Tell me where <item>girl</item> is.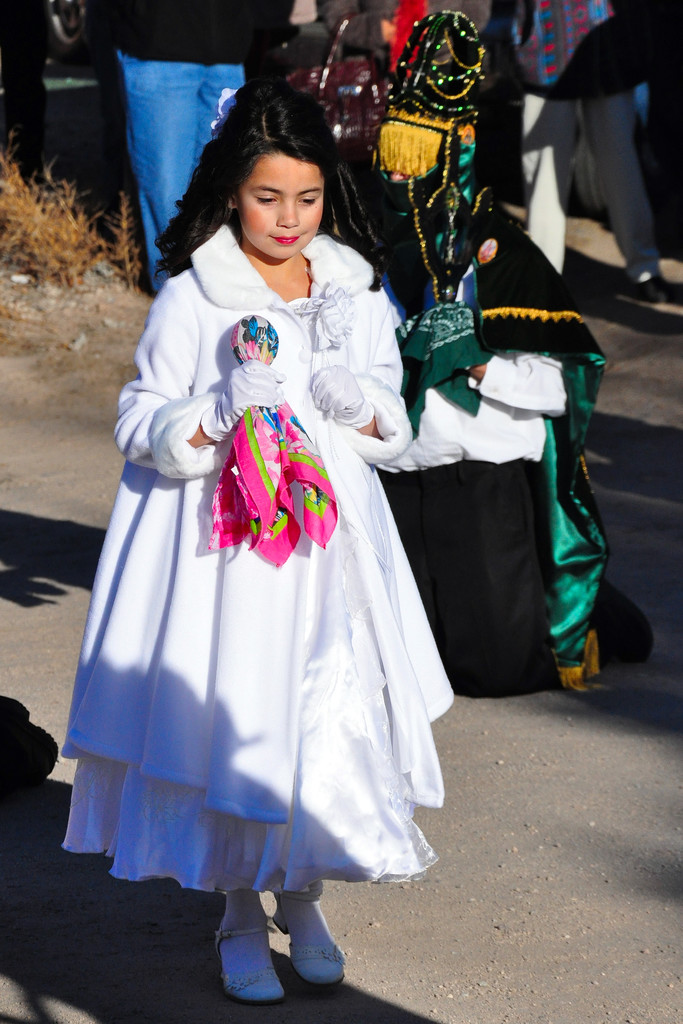
<item>girl</item> is at (62, 82, 459, 1002).
